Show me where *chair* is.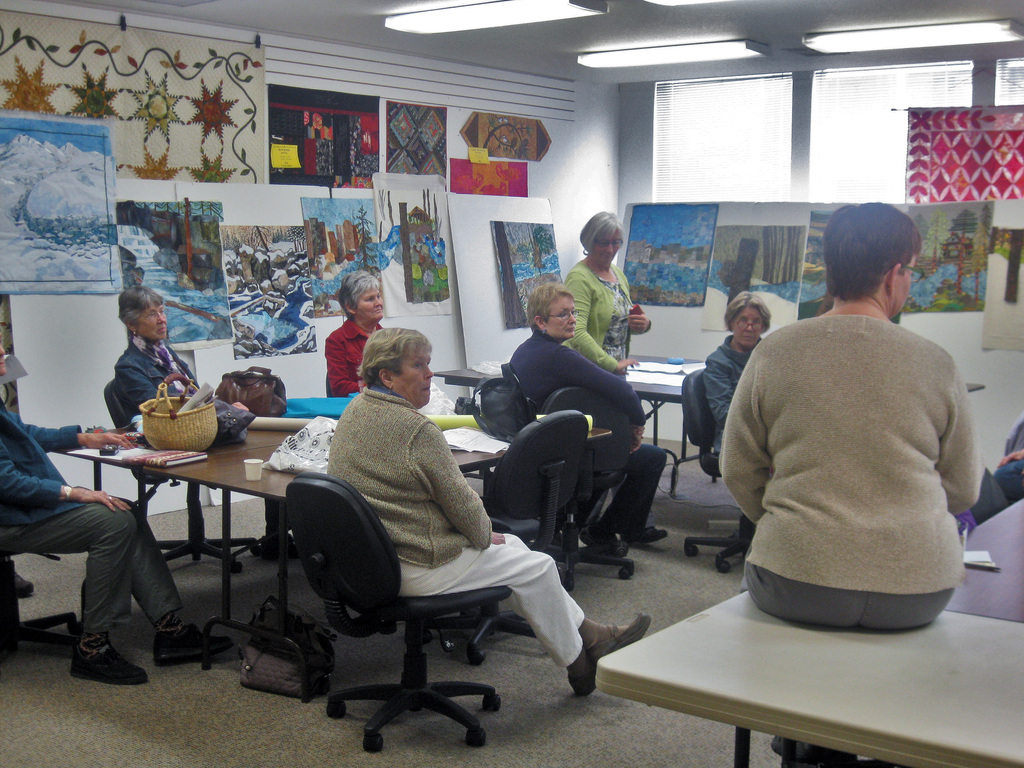
*chair* is at bbox=[0, 532, 86, 671].
